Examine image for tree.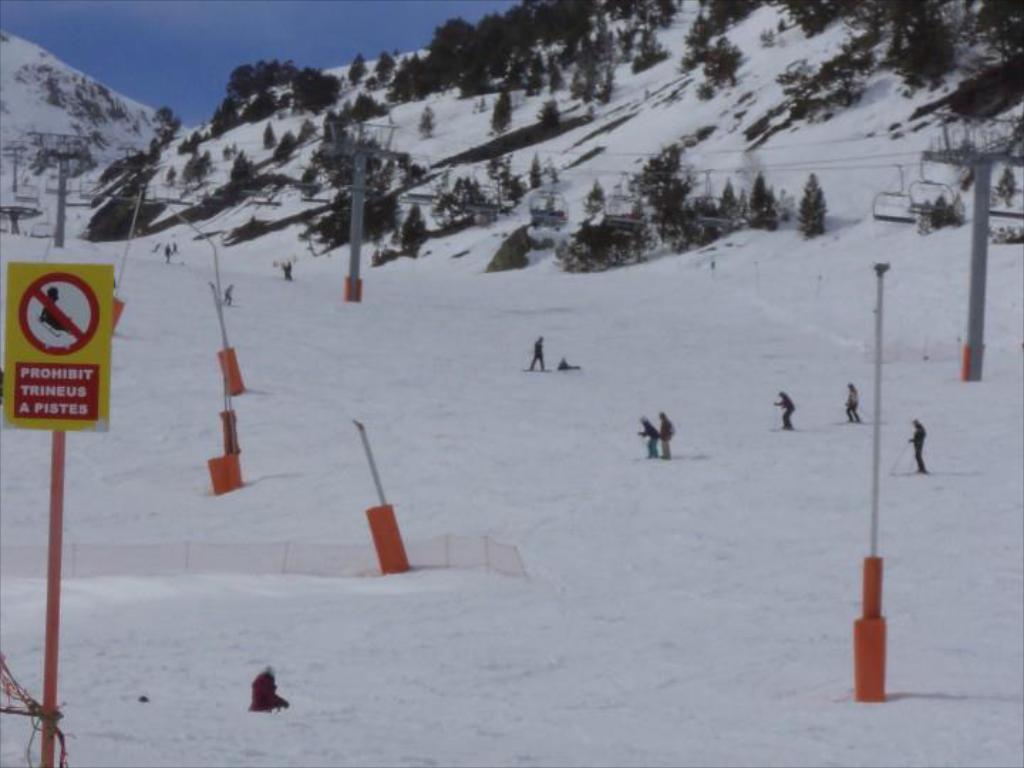
Examination result: [353,91,388,127].
